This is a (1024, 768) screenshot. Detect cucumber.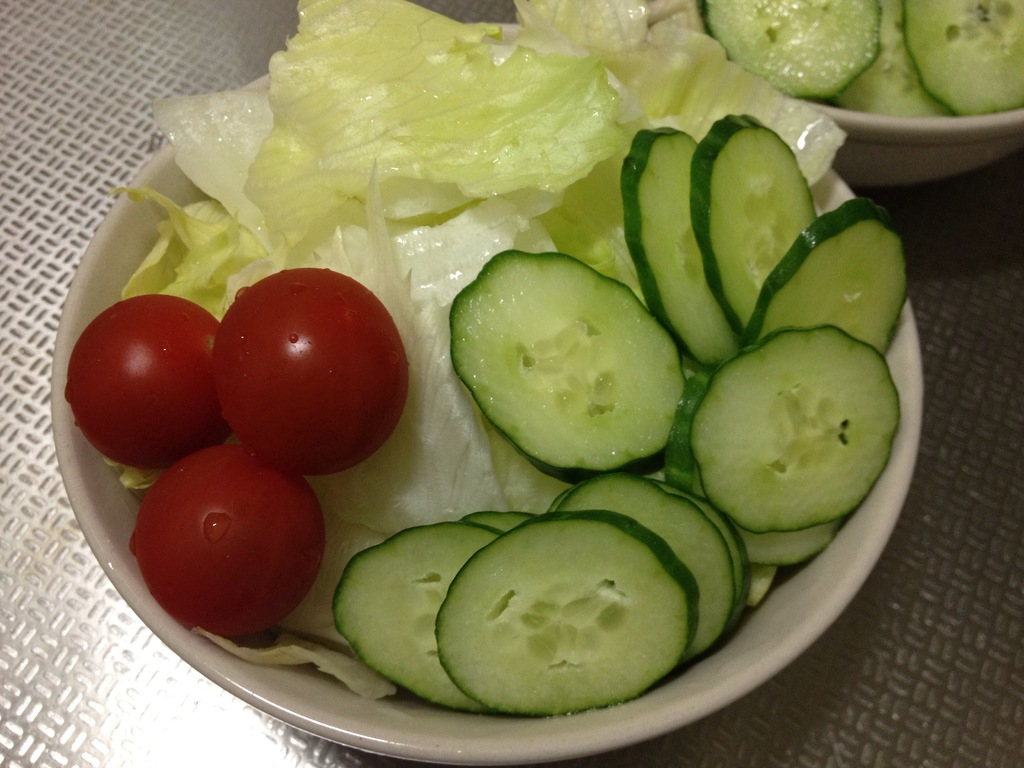
904:0:1023:118.
